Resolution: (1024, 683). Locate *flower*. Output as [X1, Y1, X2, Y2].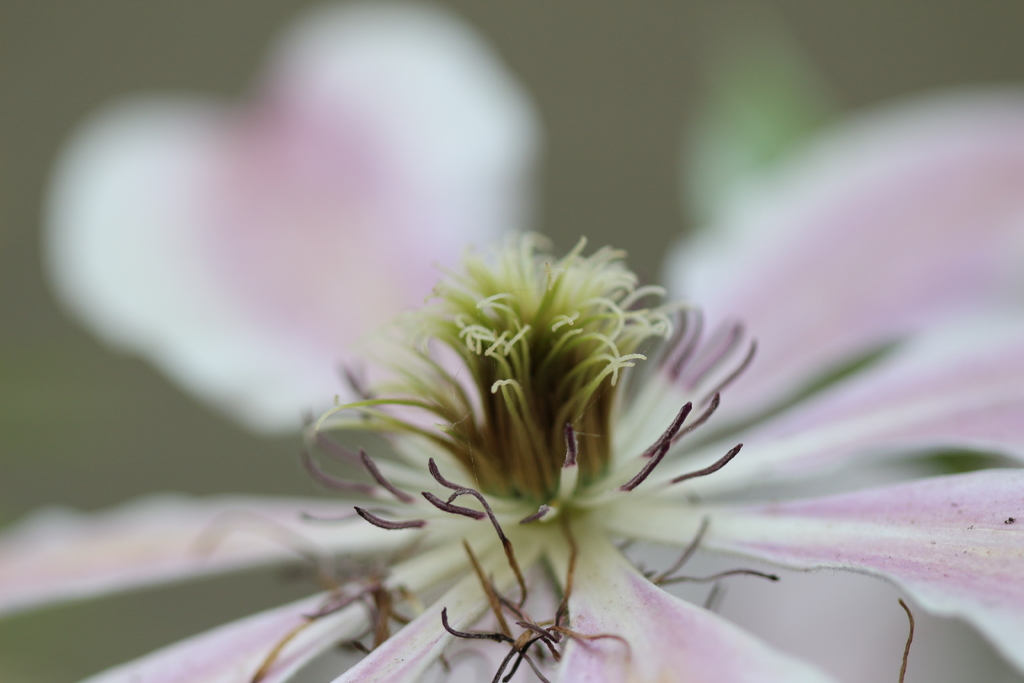
[1, 0, 1023, 682].
